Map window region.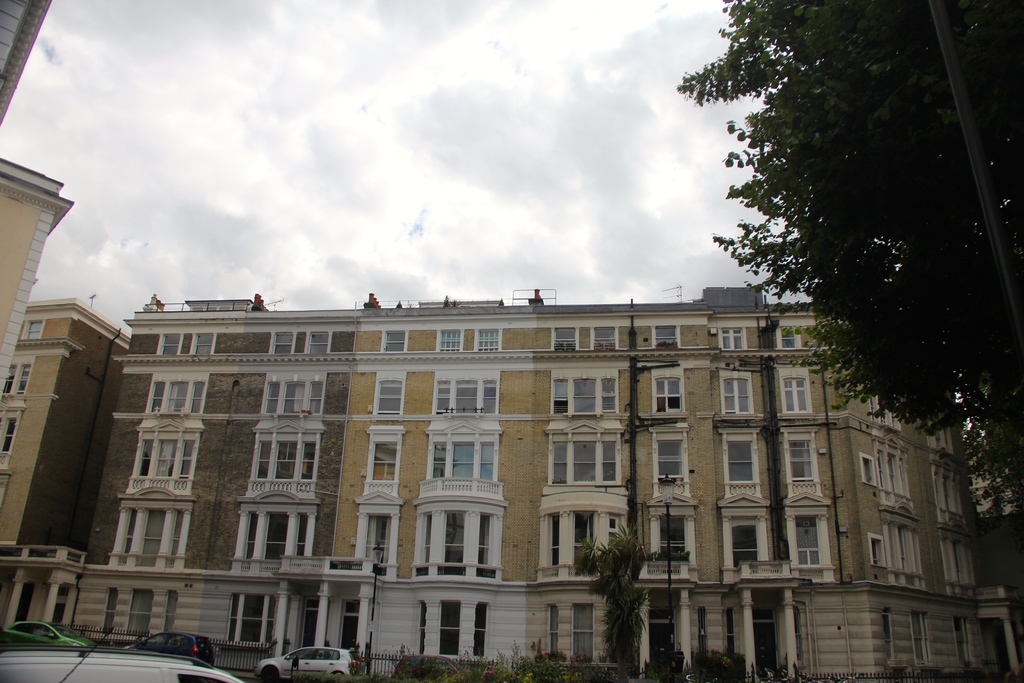
Mapped to detection(285, 645, 313, 660).
